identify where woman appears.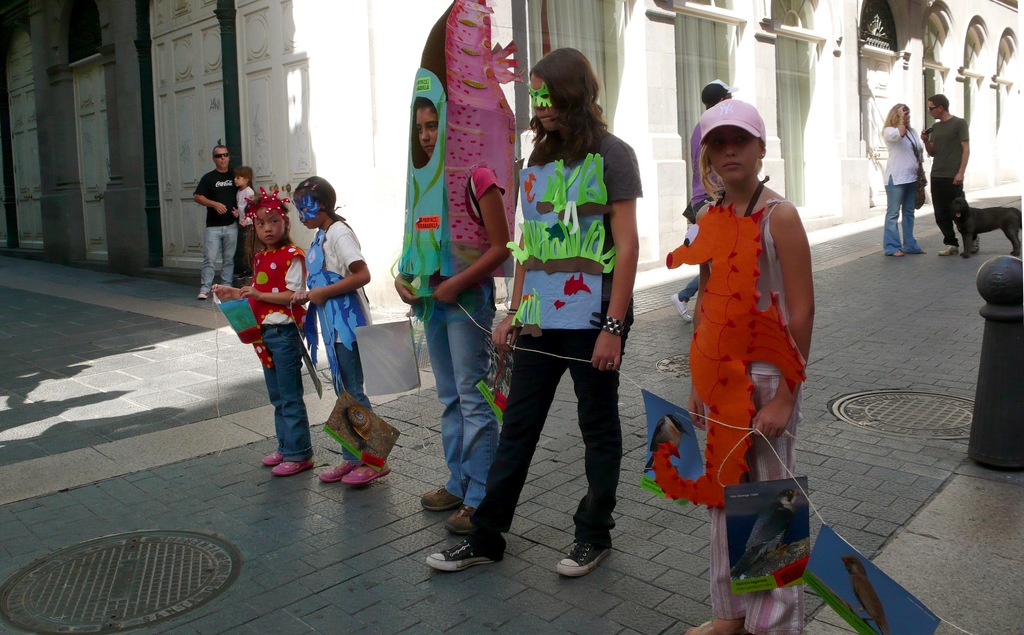
Appears at <box>879,106,925,254</box>.
